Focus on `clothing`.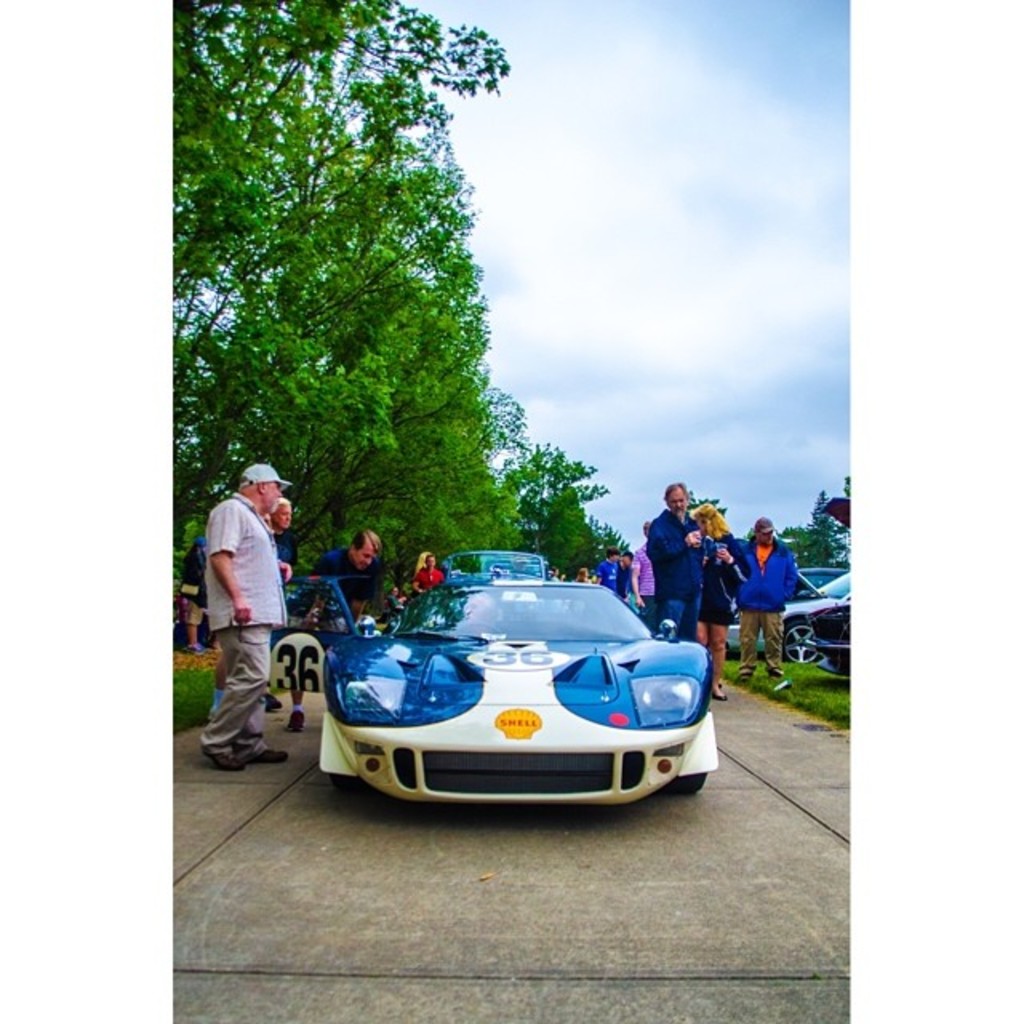
Focused at 592:557:630:600.
